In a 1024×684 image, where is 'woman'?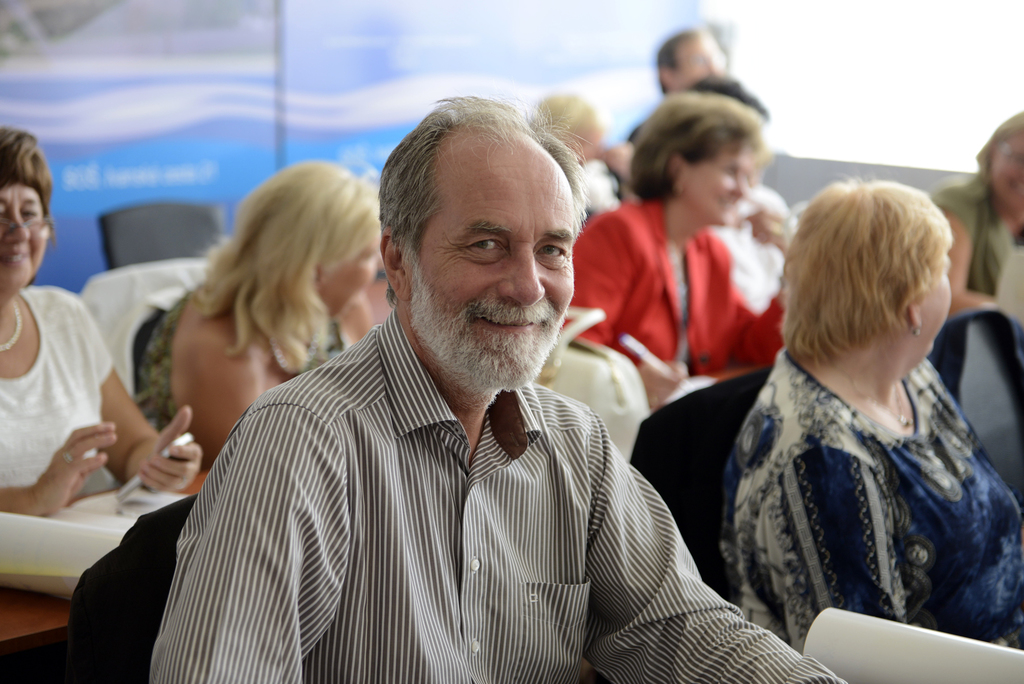
{"left": 140, "top": 160, "right": 388, "bottom": 463}.
